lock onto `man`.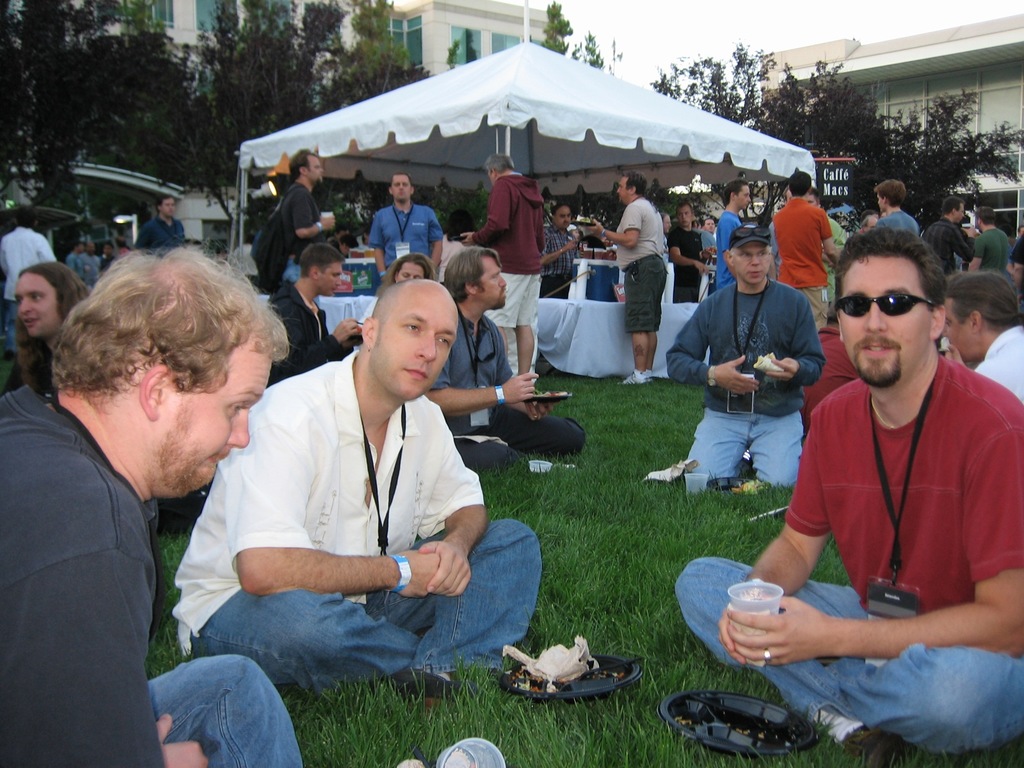
Locked: bbox=[81, 241, 97, 285].
